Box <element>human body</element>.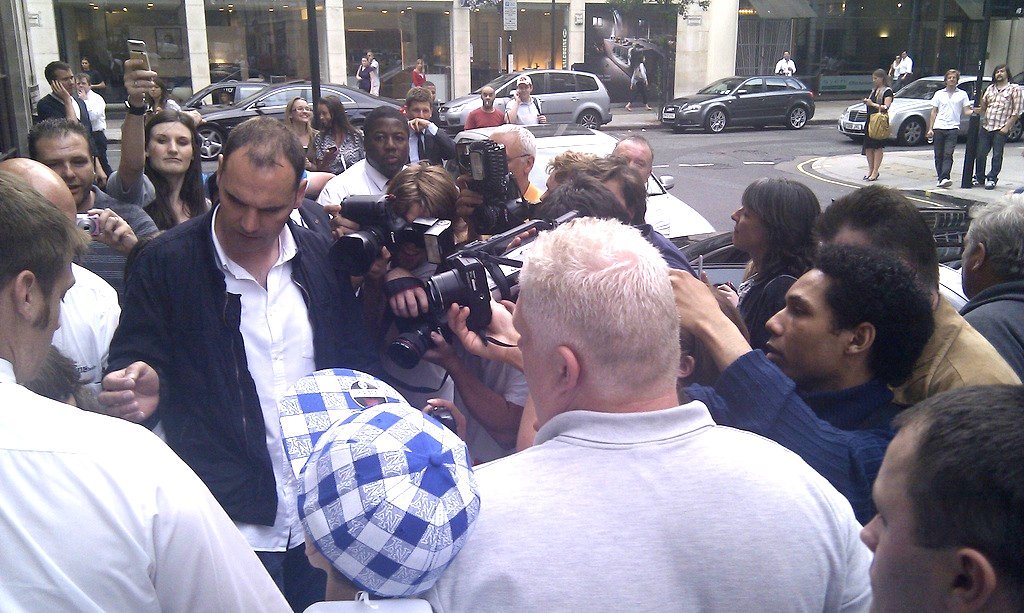
box(772, 51, 803, 87).
